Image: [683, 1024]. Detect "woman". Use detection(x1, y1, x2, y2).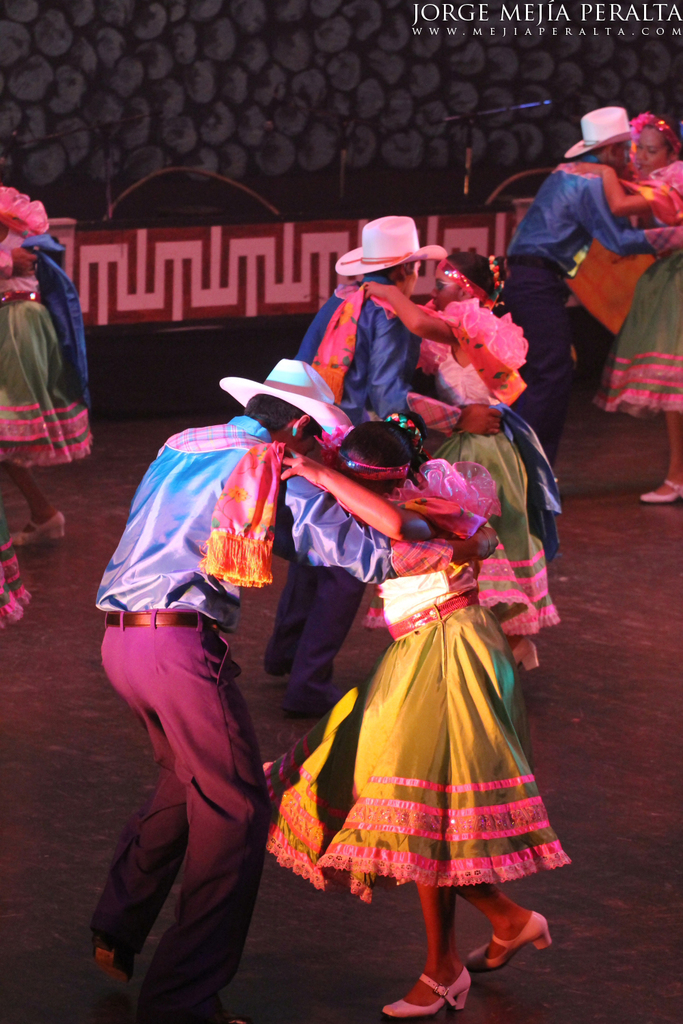
detection(0, 186, 85, 545).
